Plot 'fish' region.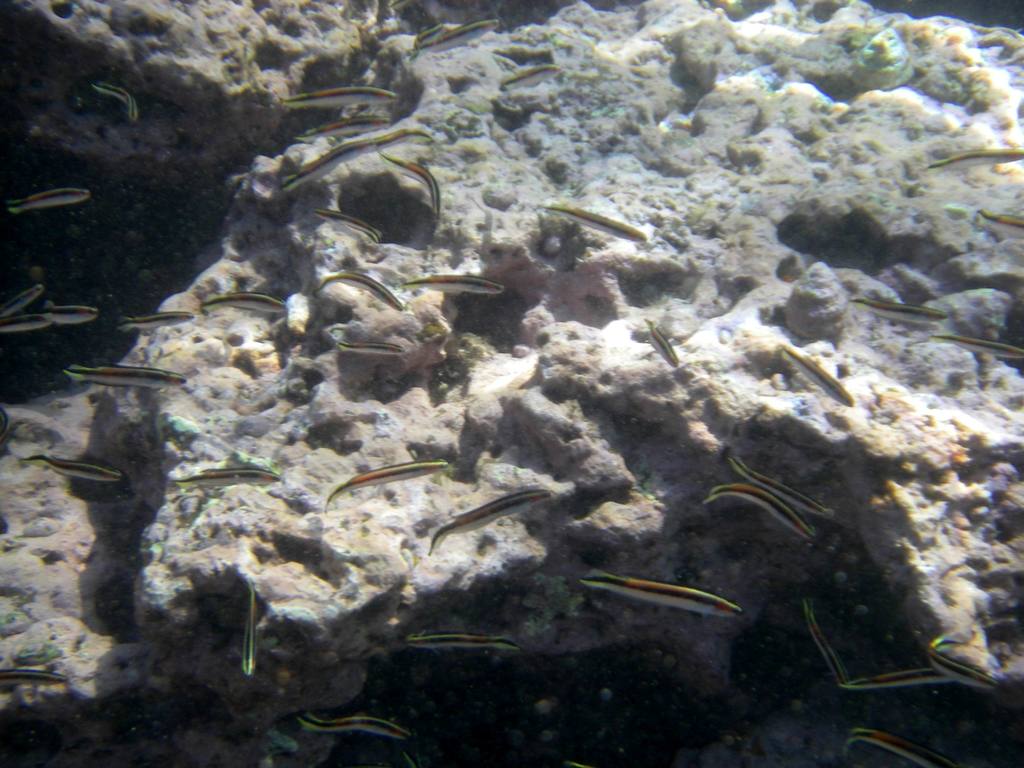
Plotted at 246, 580, 255, 677.
